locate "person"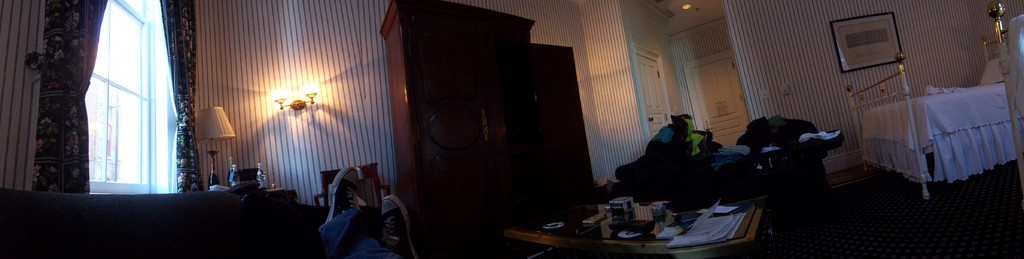
select_region(6, 164, 420, 254)
